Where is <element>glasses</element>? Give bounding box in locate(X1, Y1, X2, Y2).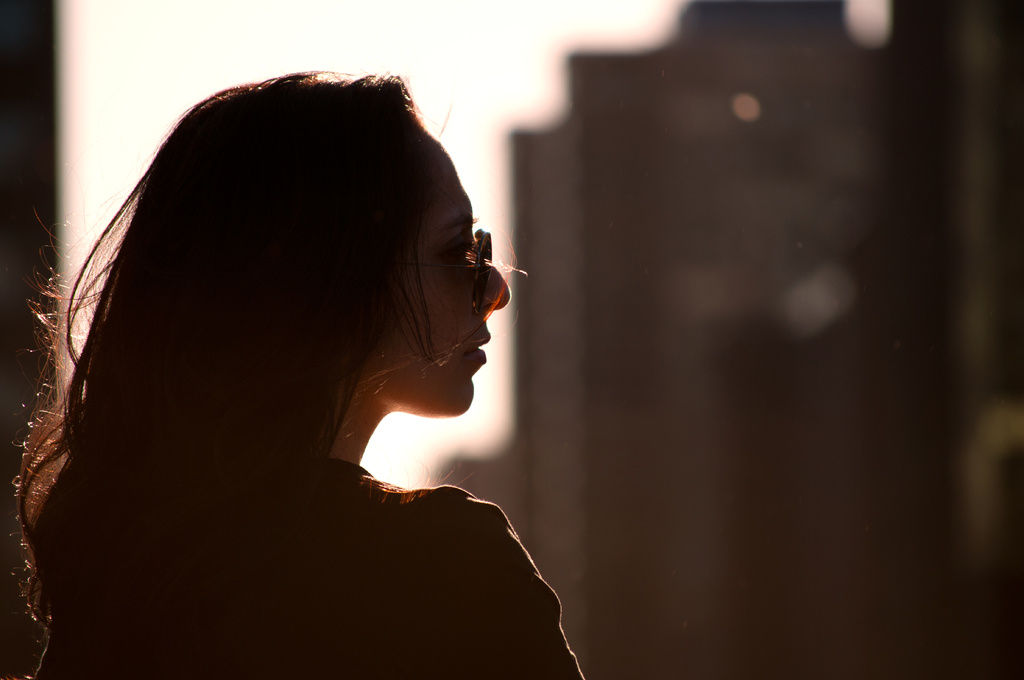
locate(380, 220, 500, 321).
